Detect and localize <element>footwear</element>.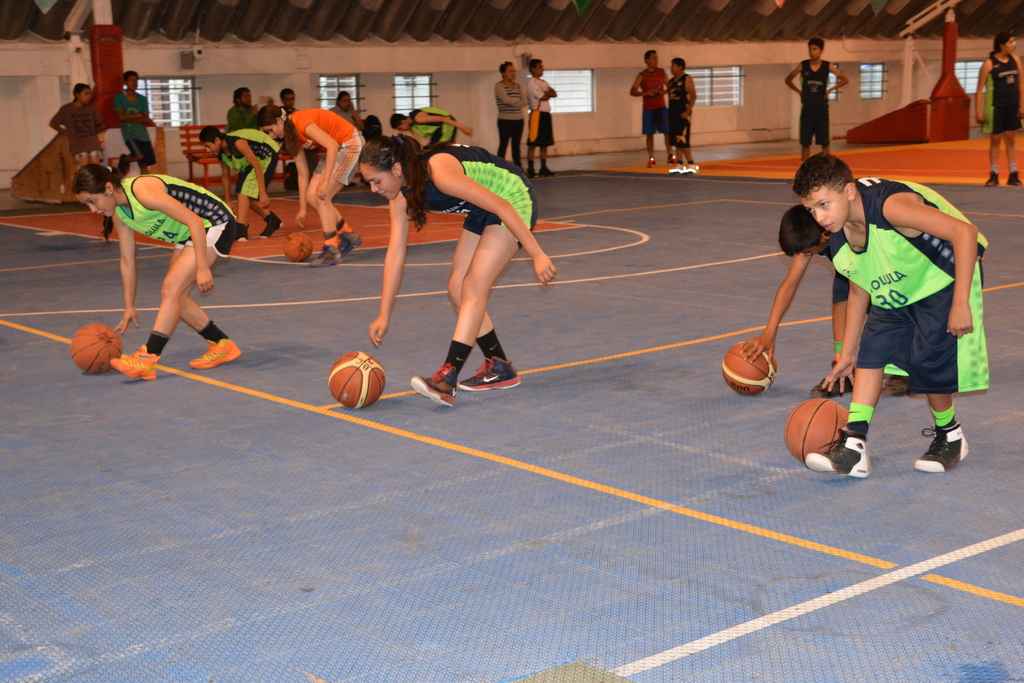
Localized at <region>259, 214, 284, 240</region>.
